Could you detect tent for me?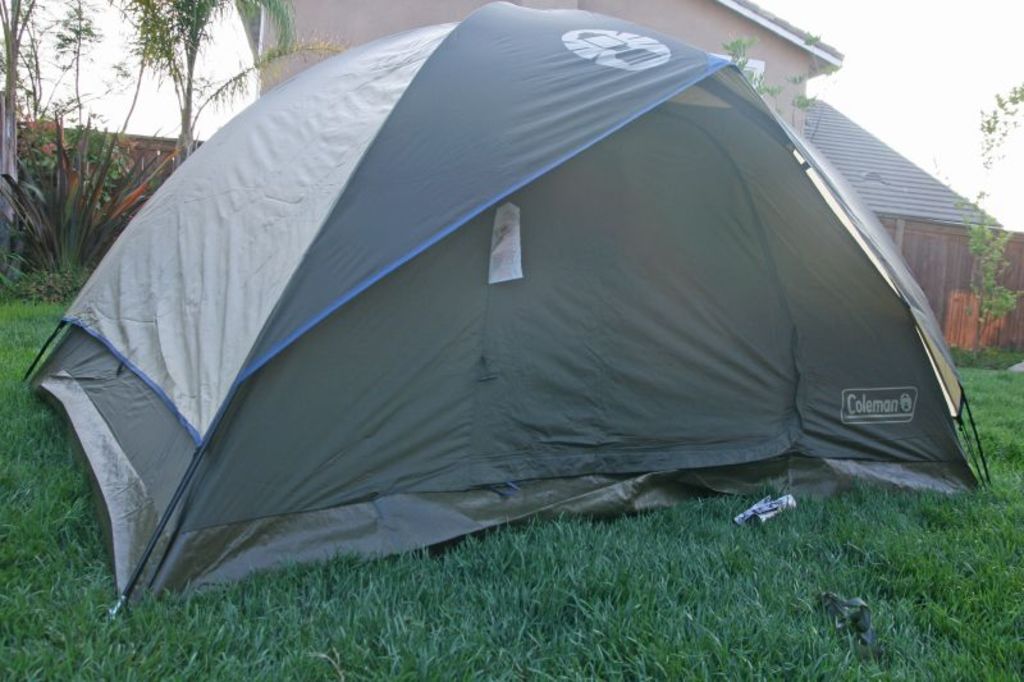
Detection result: locate(19, 0, 991, 644).
